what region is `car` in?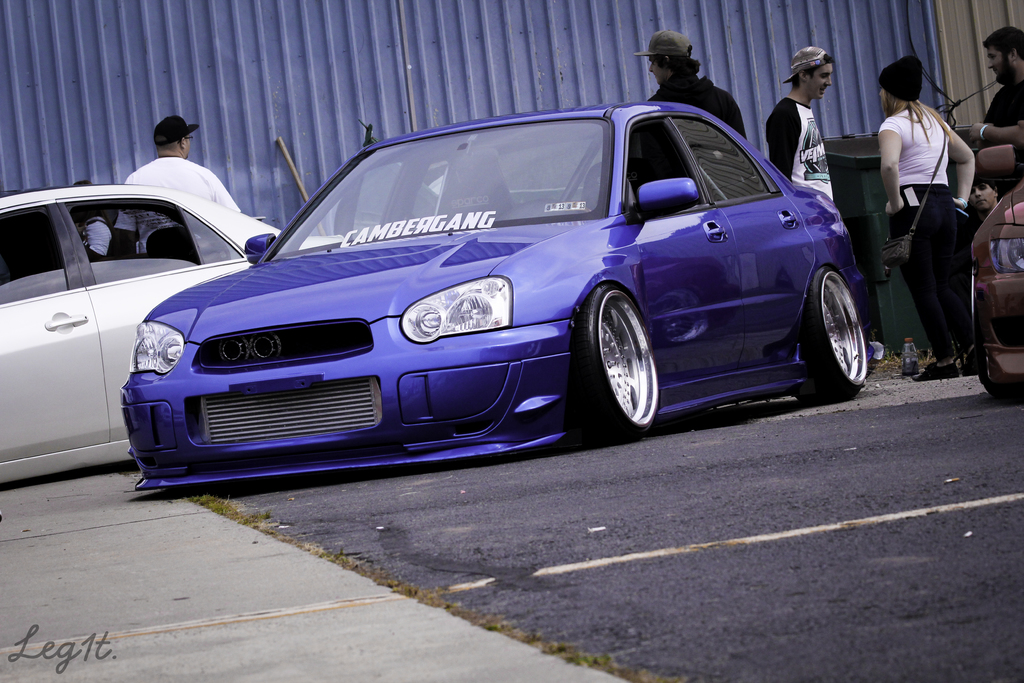
0:181:338:485.
